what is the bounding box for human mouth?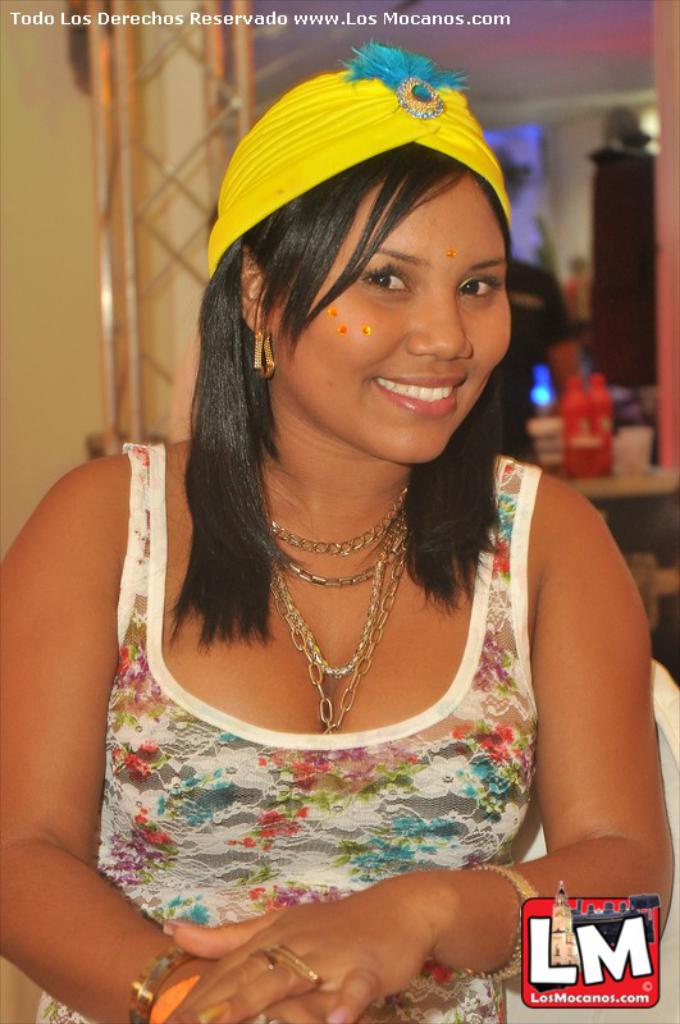
(x1=373, y1=374, x2=465, y2=419).
